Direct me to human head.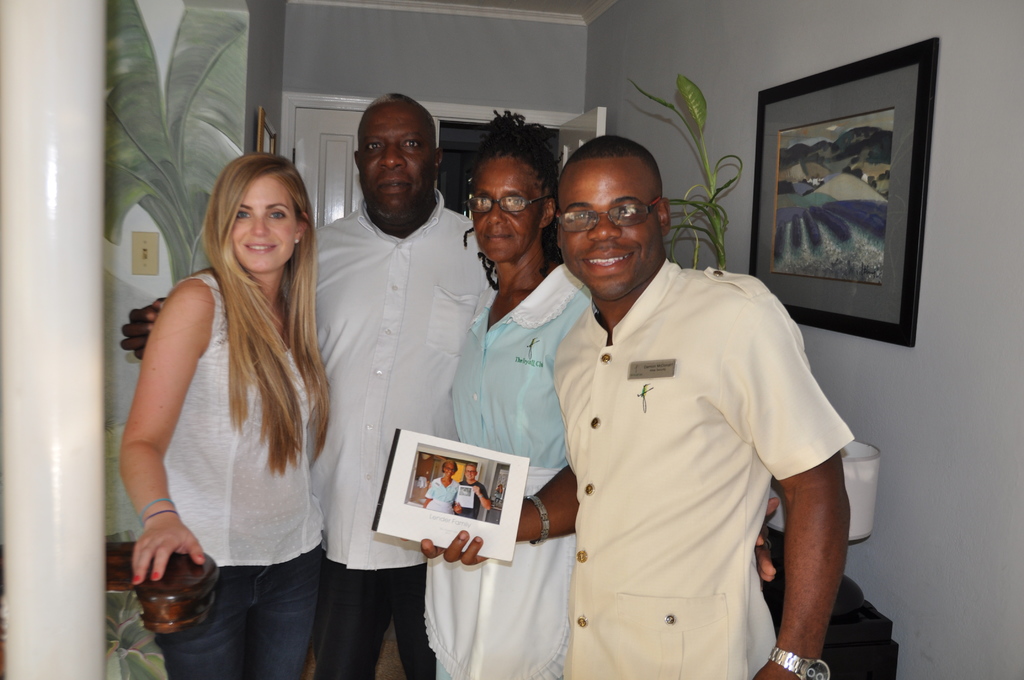
Direction: box(352, 90, 442, 224).
